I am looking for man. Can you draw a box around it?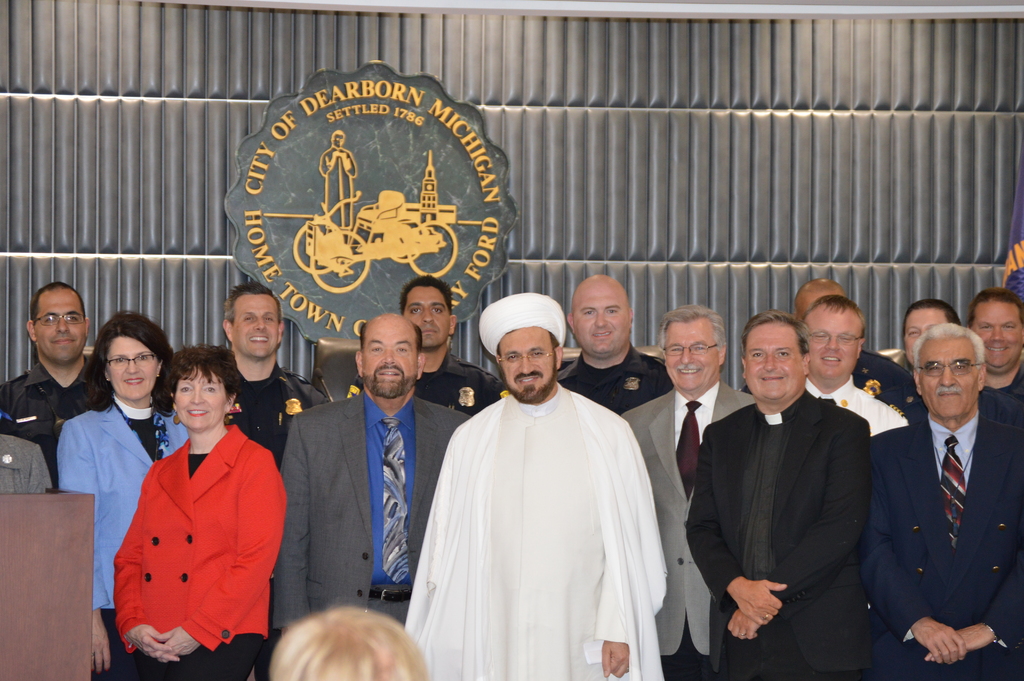
Sure, the bounding box is x1=858 y1=321 x2=1023 y2=680.
